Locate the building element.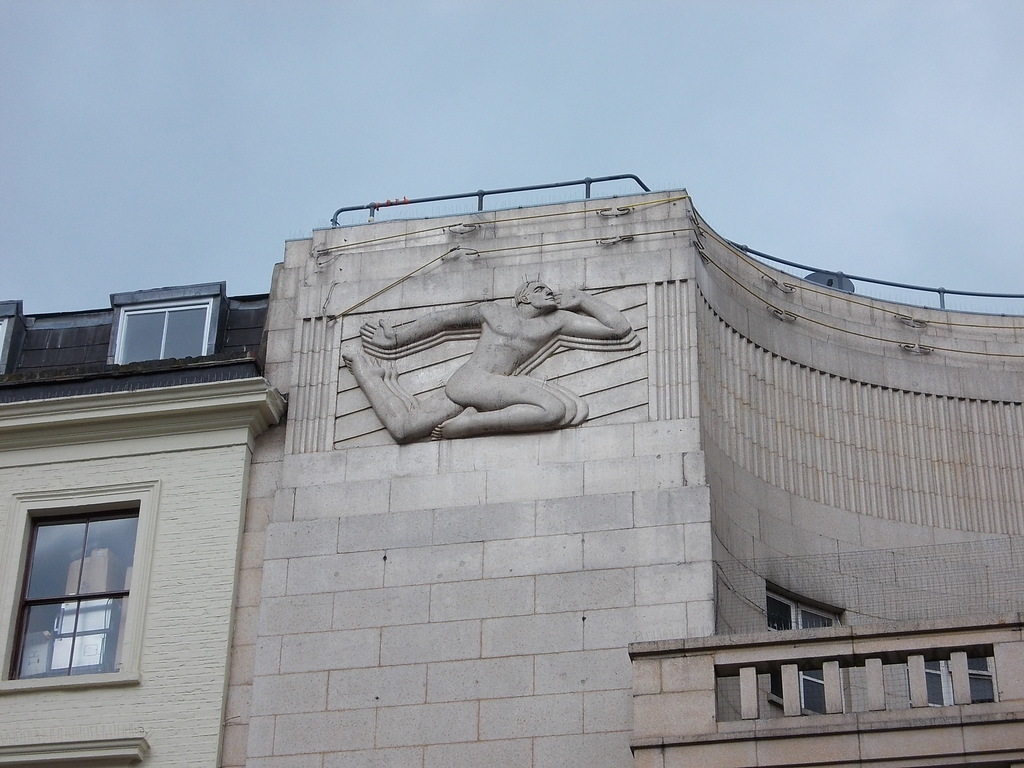
Element bbox: [x1=0, y1=172, x2=1023, y2=767].
